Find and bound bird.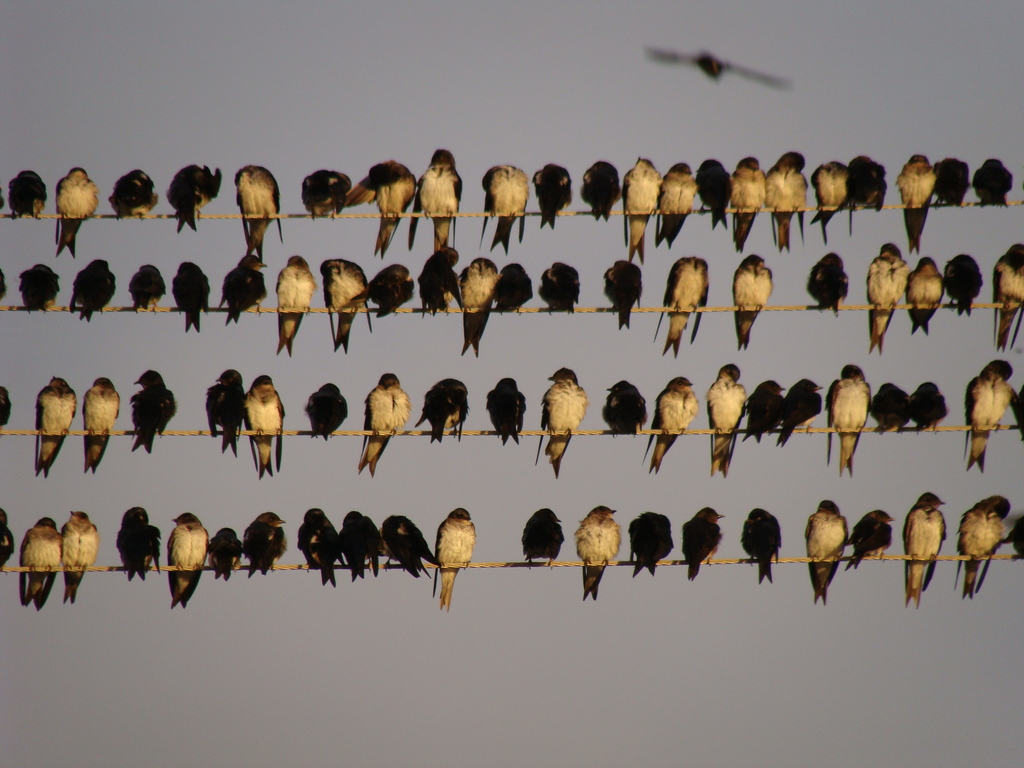
Bound: (614, 156, 666, 262).
